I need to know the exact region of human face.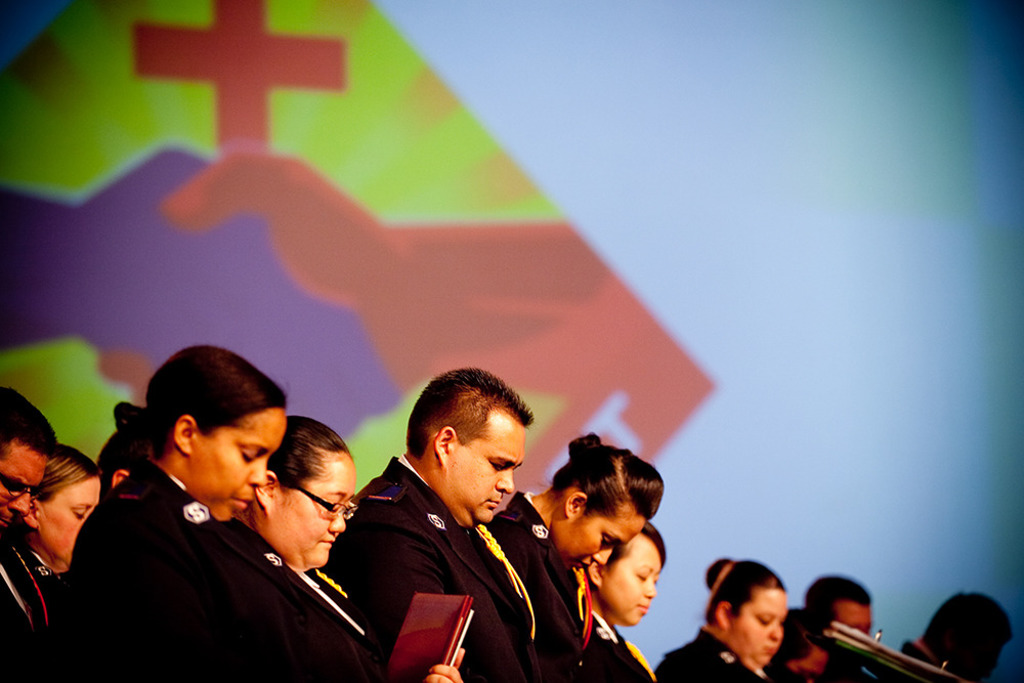
Region: <bbox>185, 412, 285, 522</bbox>.
